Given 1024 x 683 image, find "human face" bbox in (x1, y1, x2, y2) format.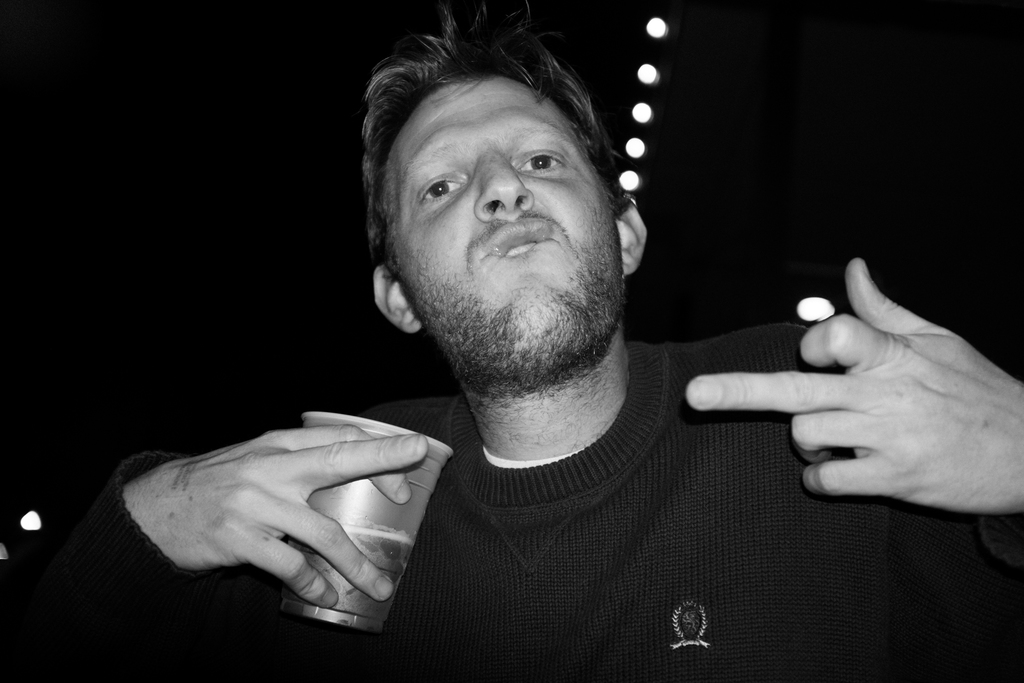
(399, 65, 619, 369).
